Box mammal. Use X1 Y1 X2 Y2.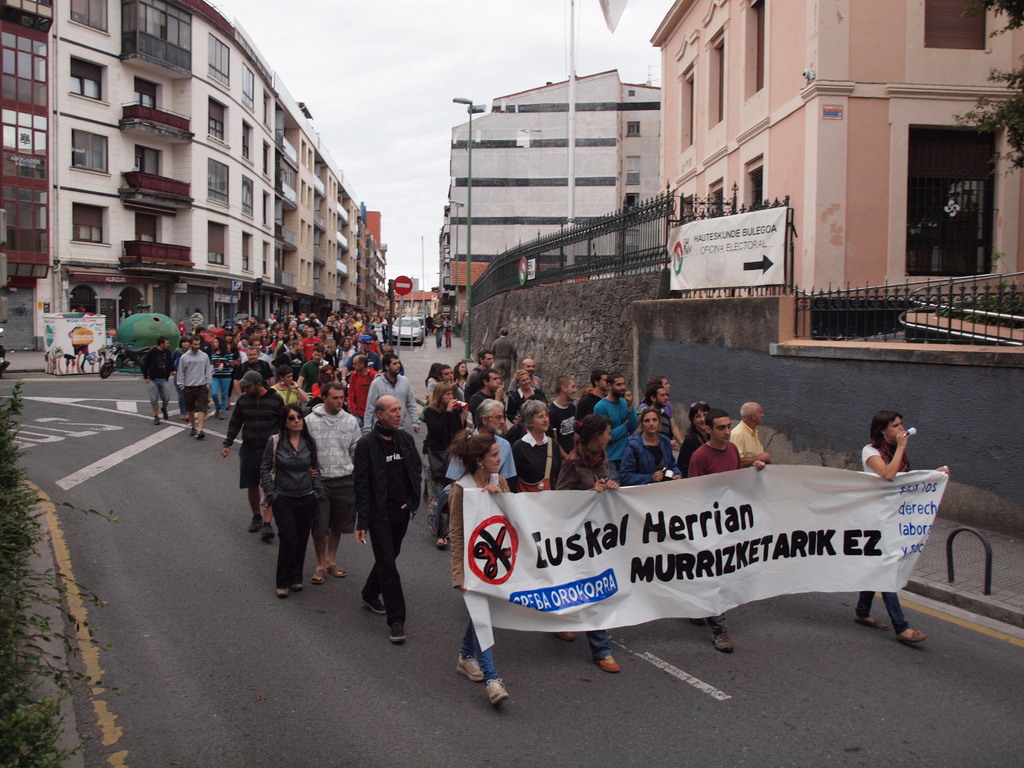
493 327 518 393.
